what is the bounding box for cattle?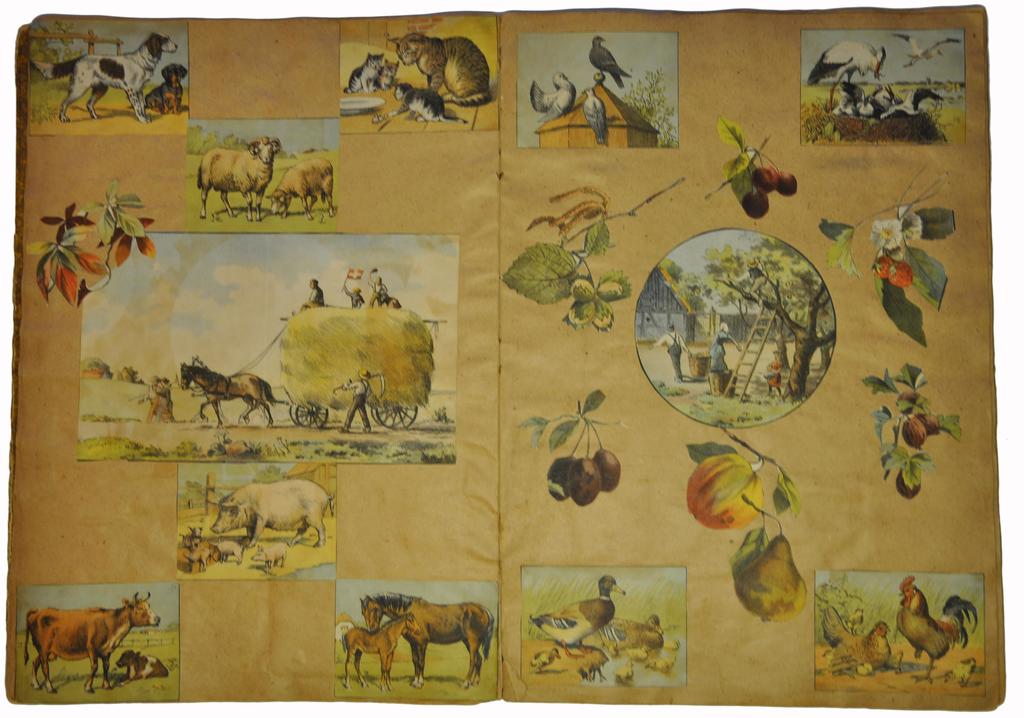
bbox(214, 478, 333, 546).
